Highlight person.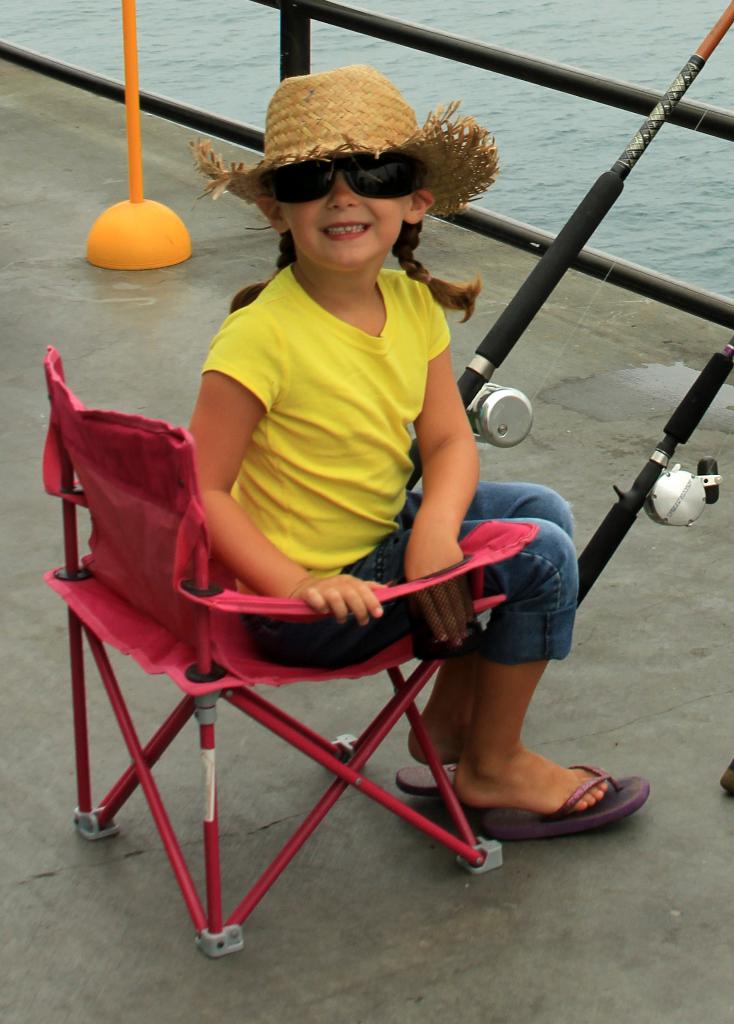
Highlighted region: bbox=(178, 66, 630, 851).
